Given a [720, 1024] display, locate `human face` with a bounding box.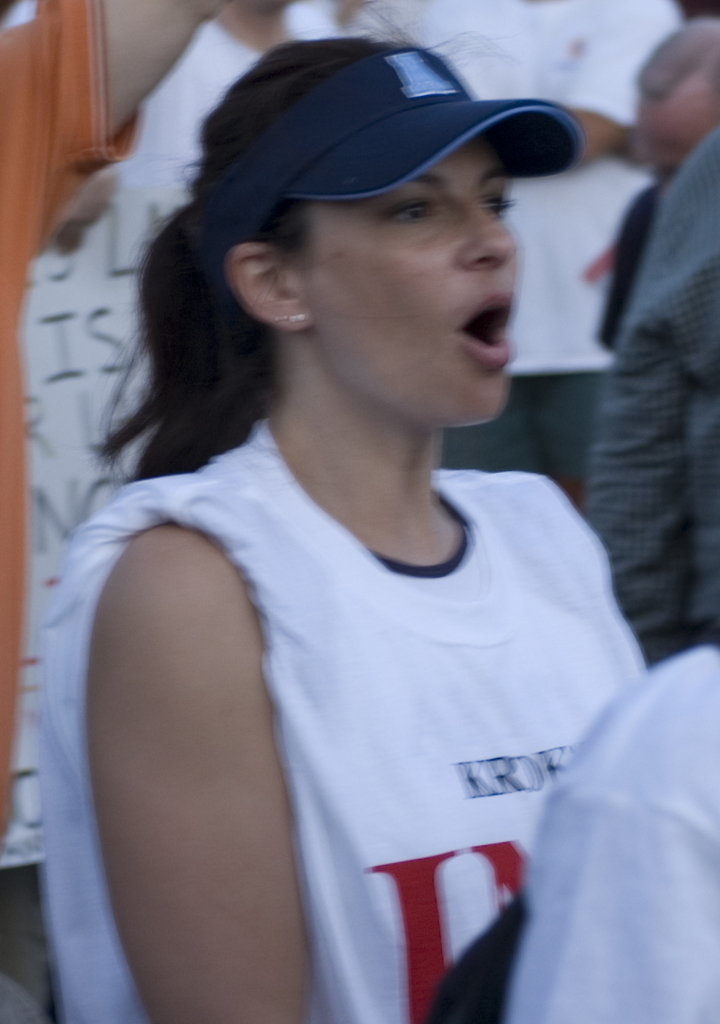
Located: [x1=307, y1=128, x2=523, y2=424].
